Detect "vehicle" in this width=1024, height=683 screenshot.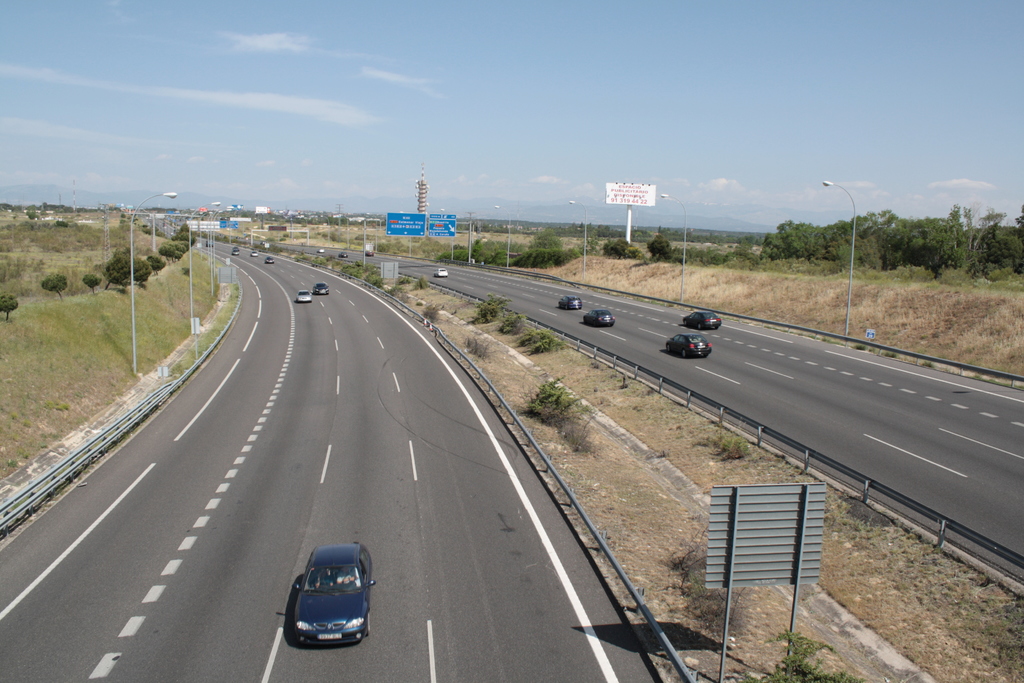
Detection: (x1=264, y1=256, x2=275, y2=265).
